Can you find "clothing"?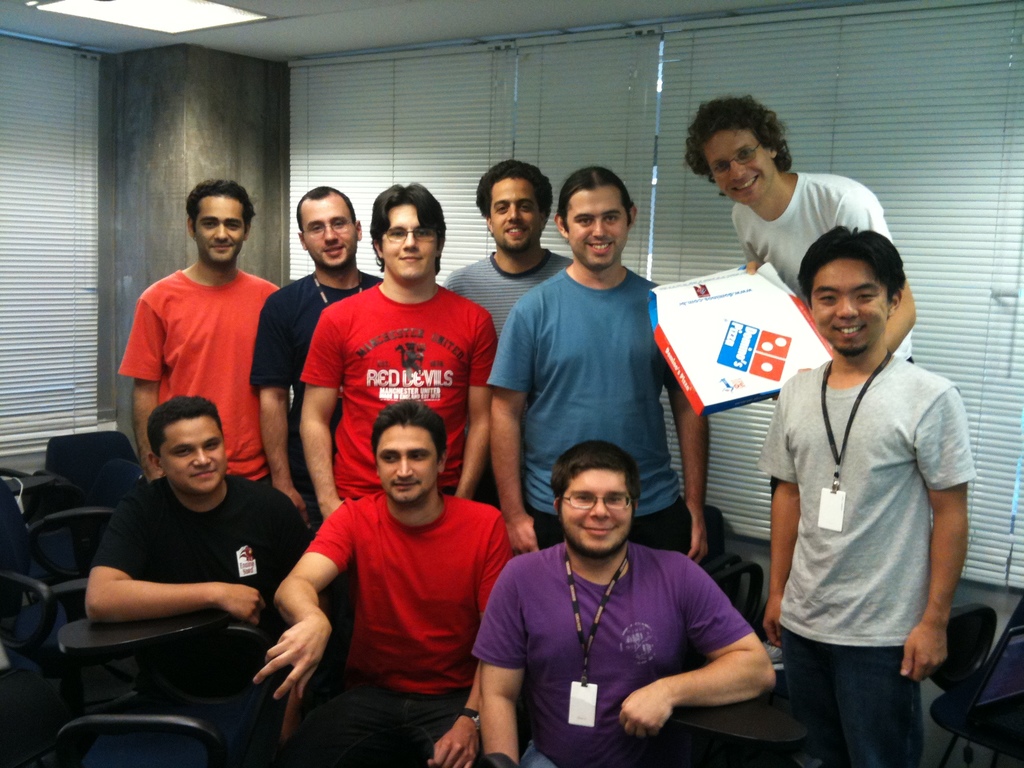
Yes, bounding box: (left=479, top=233, right=696, bottom=582).
